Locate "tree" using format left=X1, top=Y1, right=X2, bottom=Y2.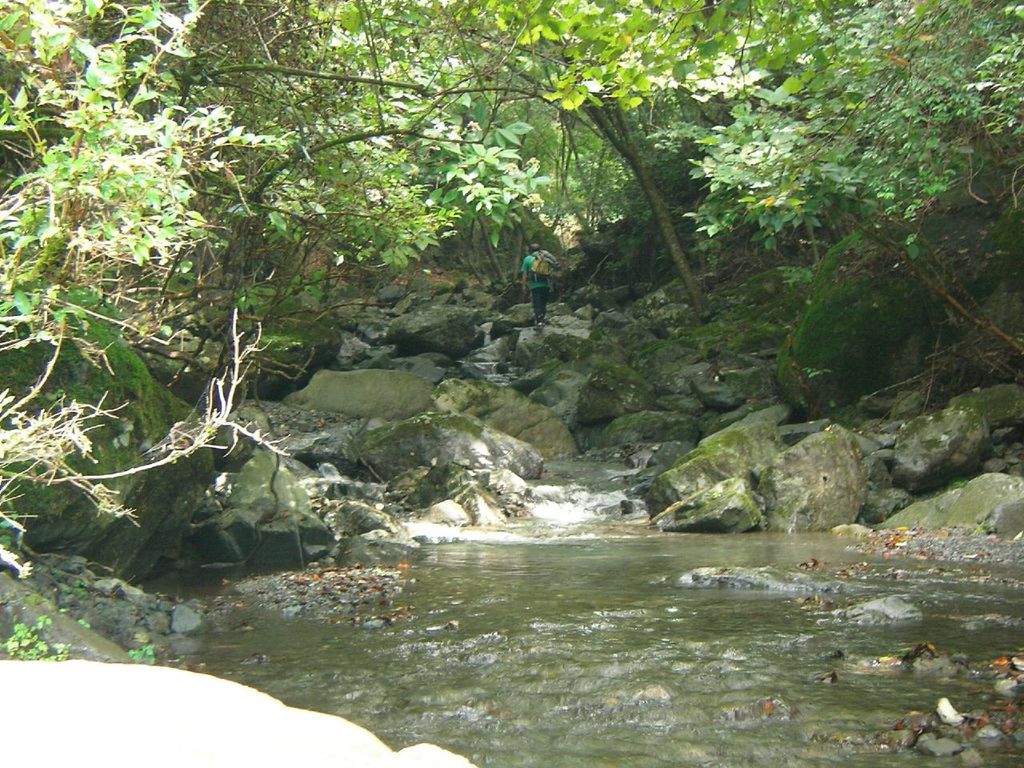
left=686, top=0, right=1023, bottom=378.
